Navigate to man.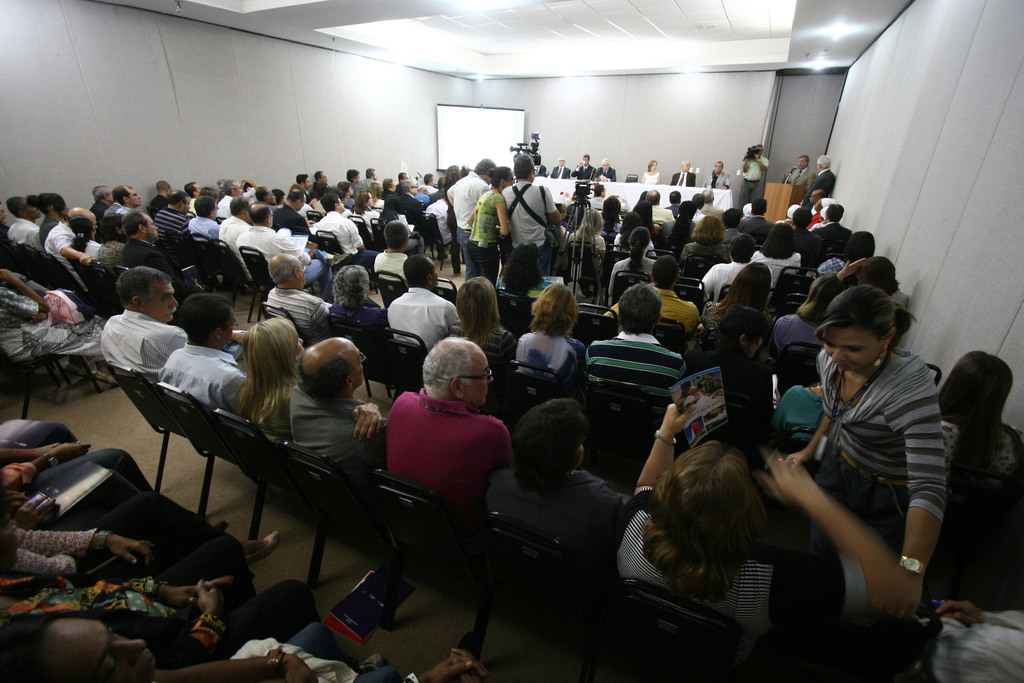
Navigation target: [x1=358, y1=163, x2=385, y2=186].
